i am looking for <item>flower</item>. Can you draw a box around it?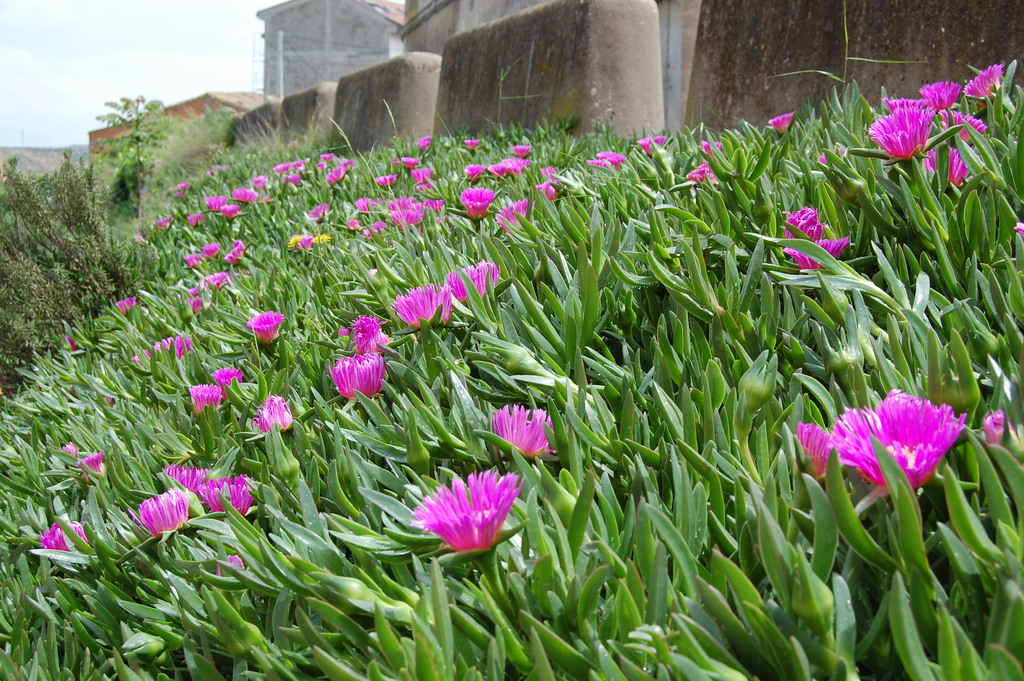
Sure, the bounding box is 596 149 614 160.
